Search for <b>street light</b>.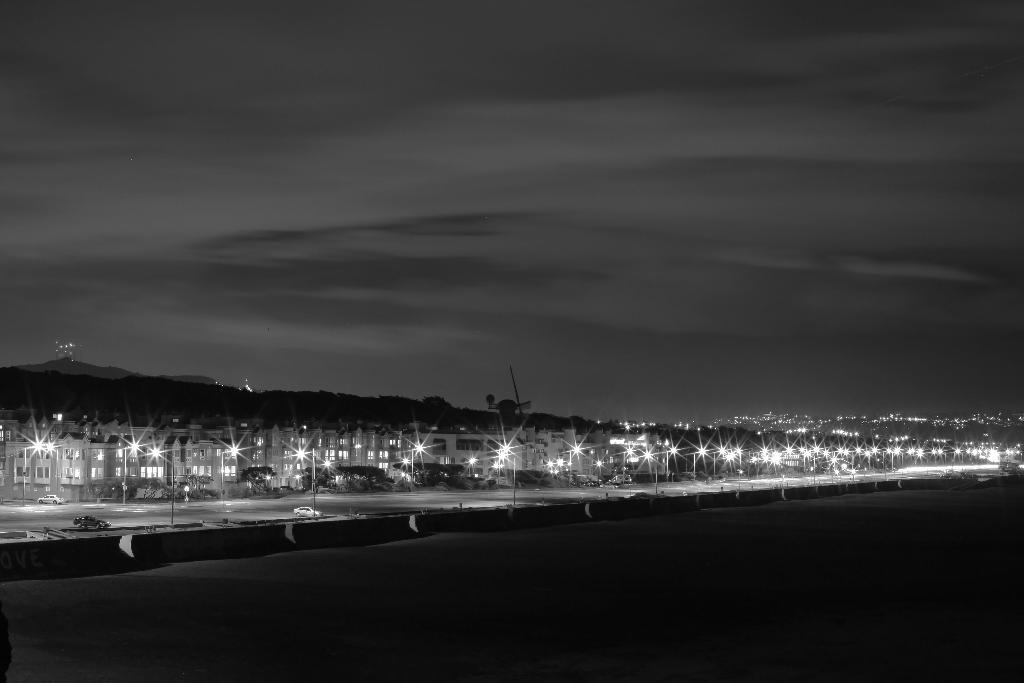
Found at 121 441 142 505.
